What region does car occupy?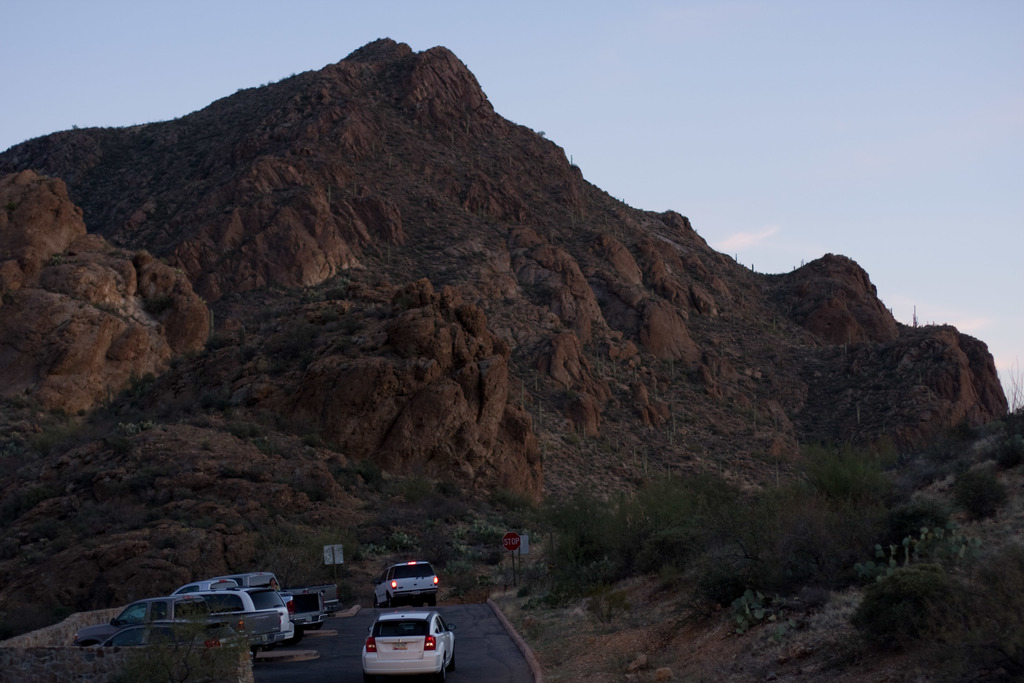
371, 558, 439, 609.
